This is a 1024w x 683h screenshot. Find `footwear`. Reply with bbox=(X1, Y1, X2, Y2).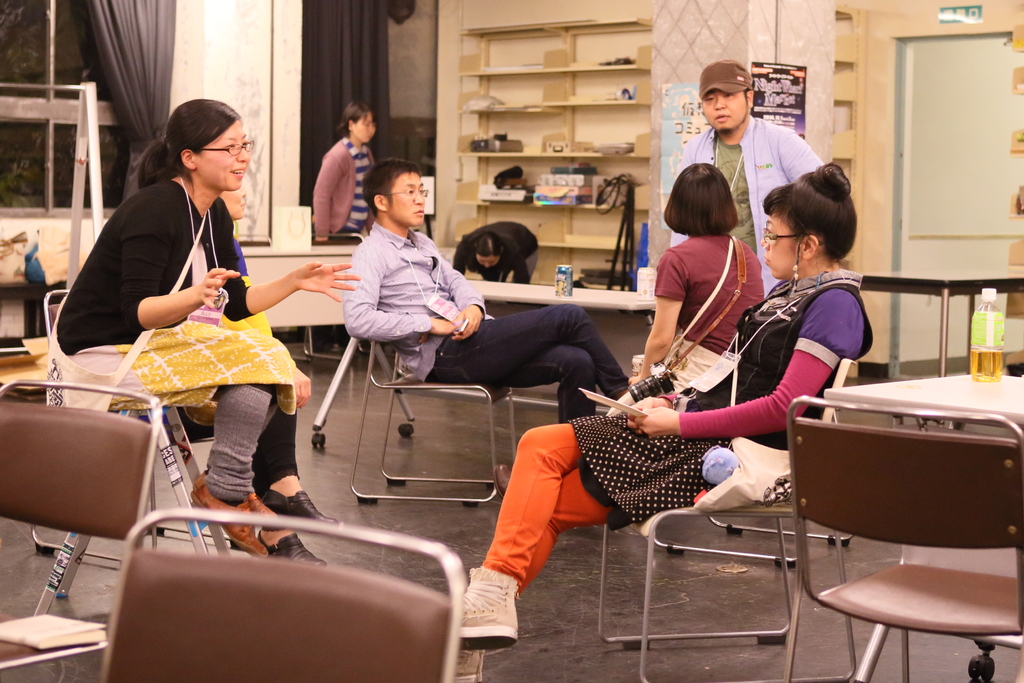
bbox=(436, 637, 479, 682).
